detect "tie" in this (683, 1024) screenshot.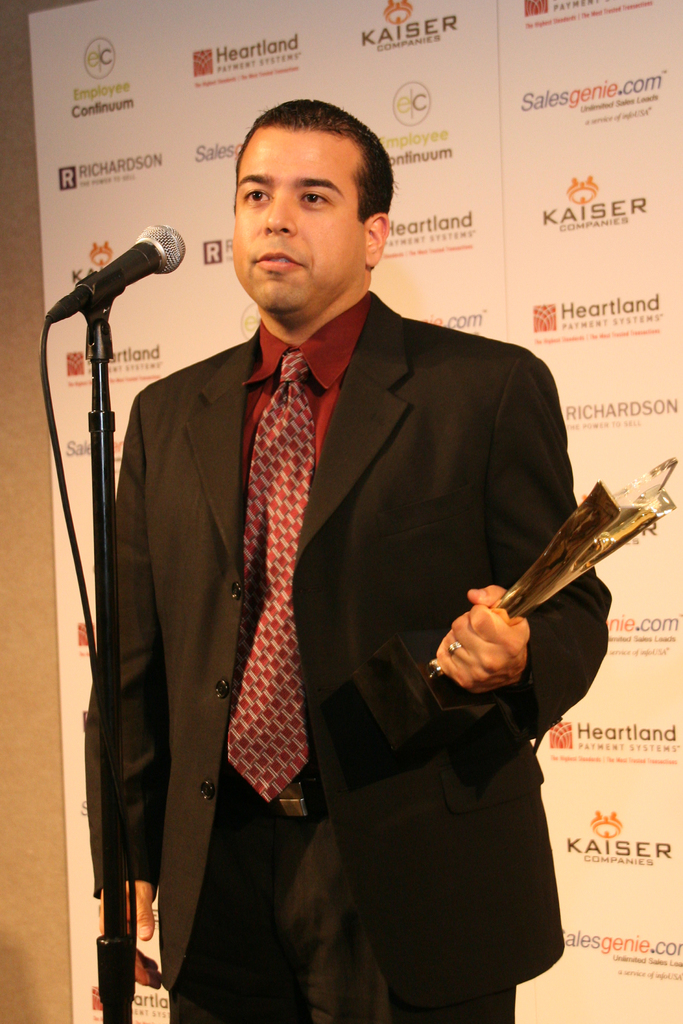
Detection: 227:349:318:805.
